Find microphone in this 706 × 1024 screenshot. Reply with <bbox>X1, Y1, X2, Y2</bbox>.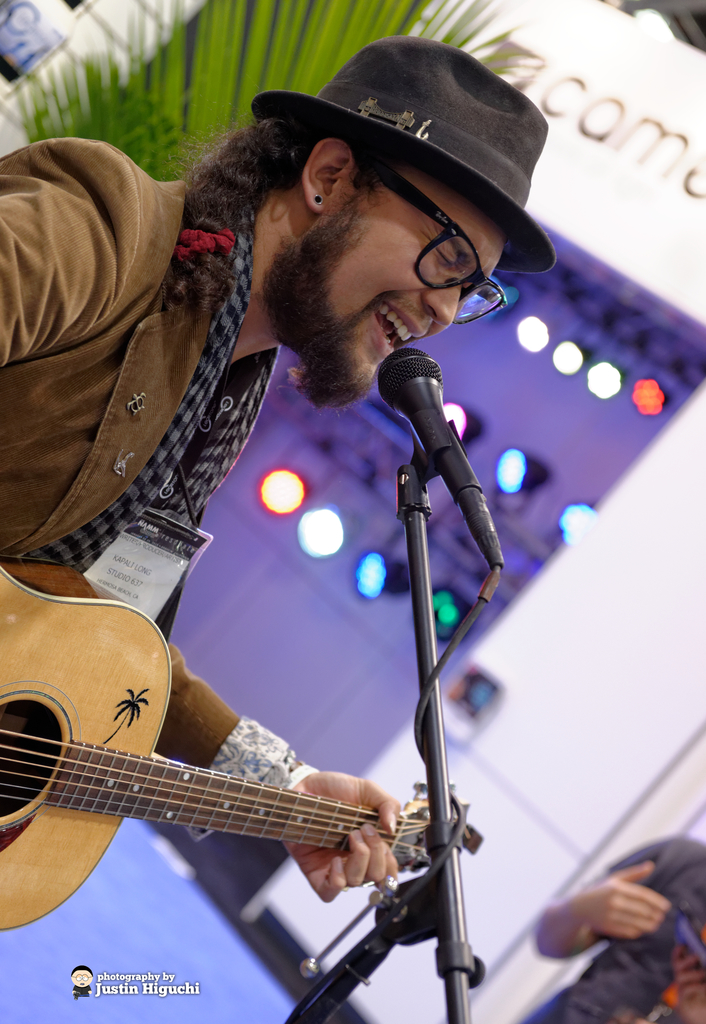
<bbox>368, 342, 522, 578</bbox>.
